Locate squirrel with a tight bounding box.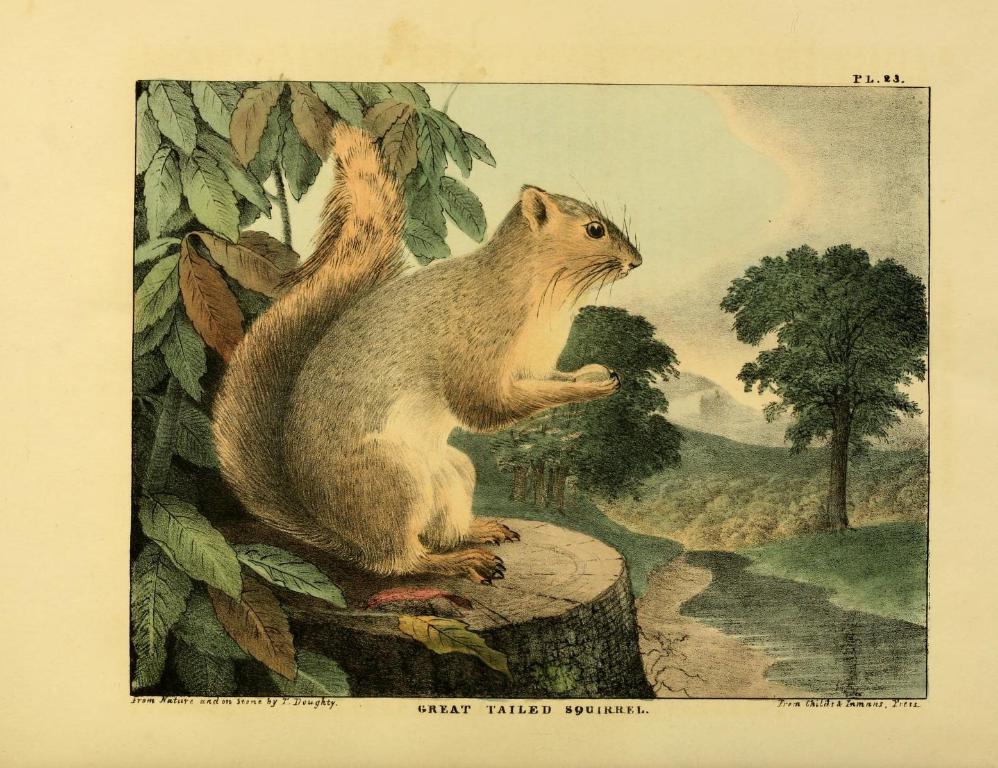
{"left": 210, "top": 126, "right": 648, "bottom": 587}.
